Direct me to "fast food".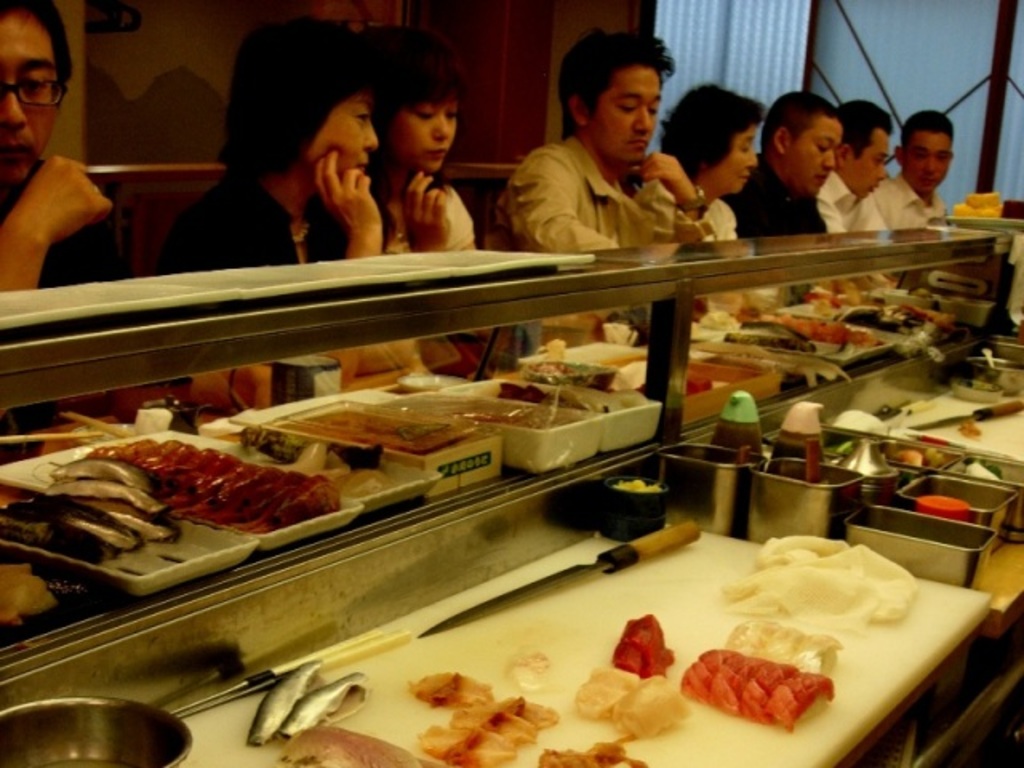
Direction: left=496, top=379, right=573, bottom=408.
